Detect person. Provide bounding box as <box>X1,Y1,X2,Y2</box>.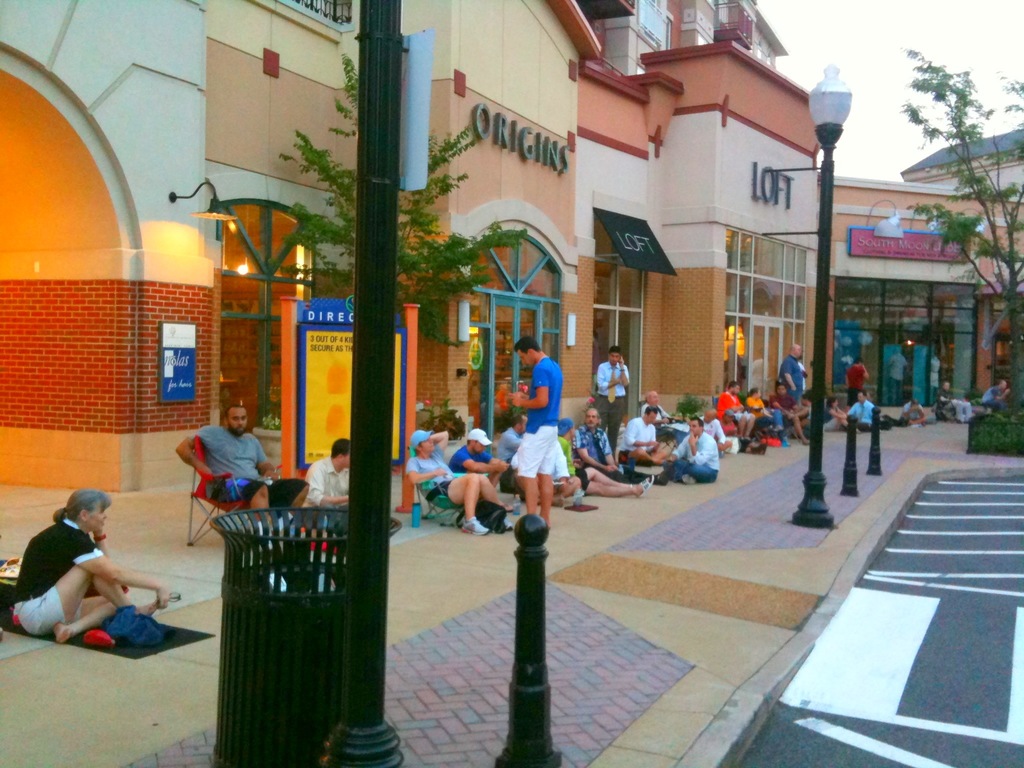
<box>850,392,892,425</box>.
